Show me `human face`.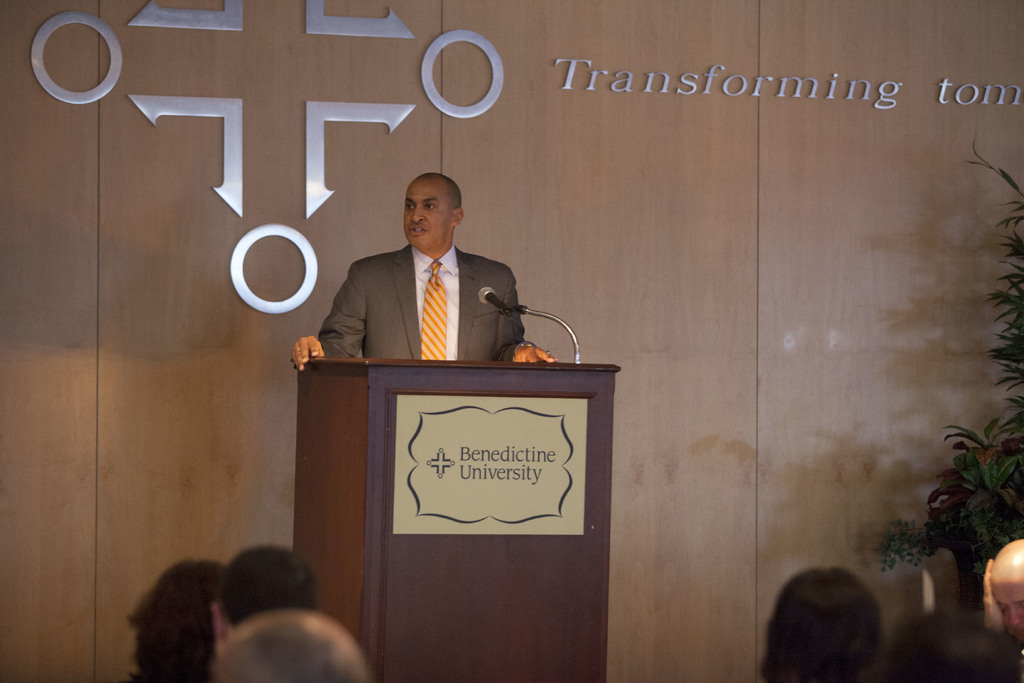
`human face` is here: locate(404, 182, 452, 252).
